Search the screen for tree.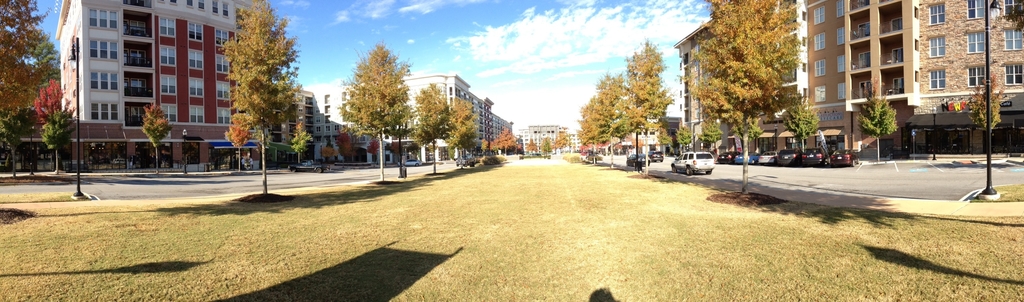
Found at [x1=409, y1=81, x2=449, y2=175].
